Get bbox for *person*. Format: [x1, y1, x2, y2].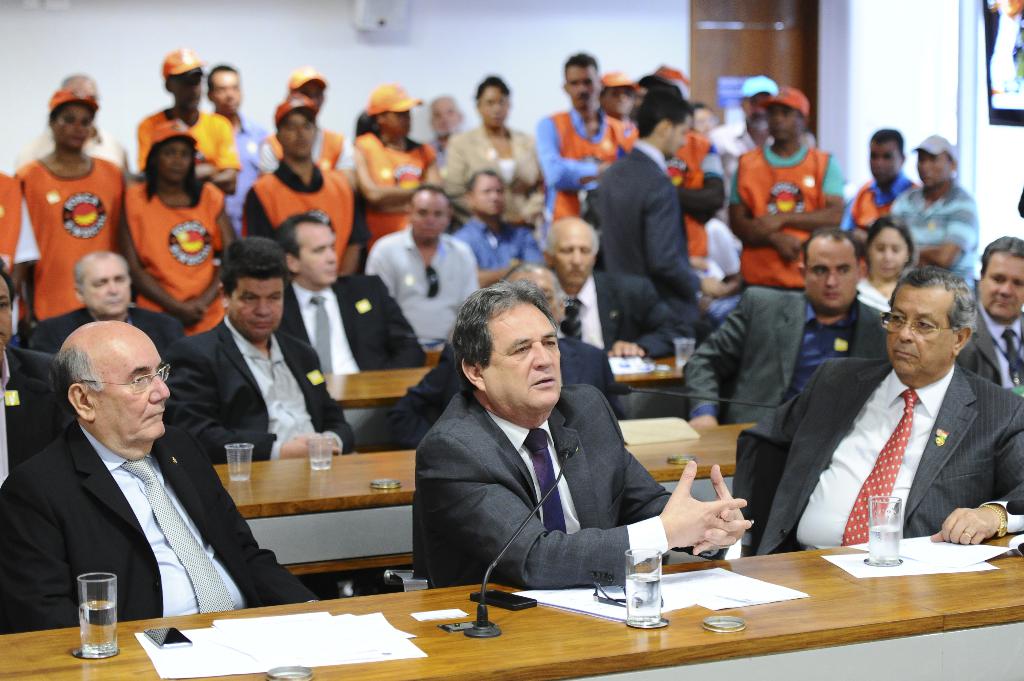
[211, 67, 270, 214].
